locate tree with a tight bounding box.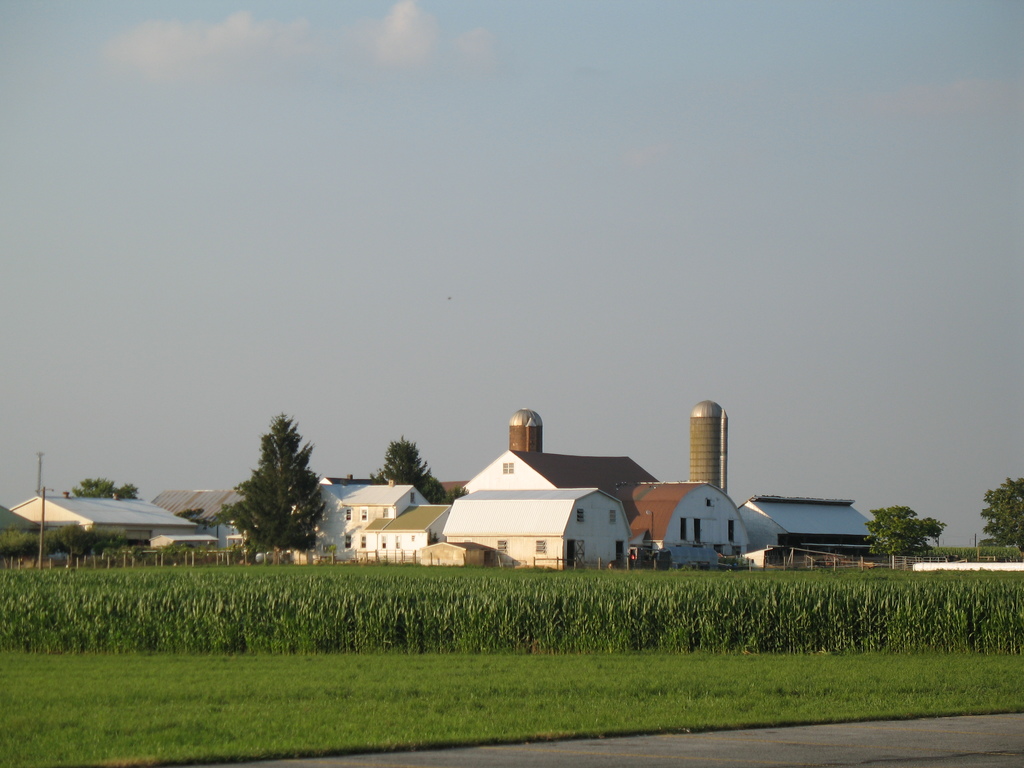
(x1=860, y1=503, x2=950, y2=564).
